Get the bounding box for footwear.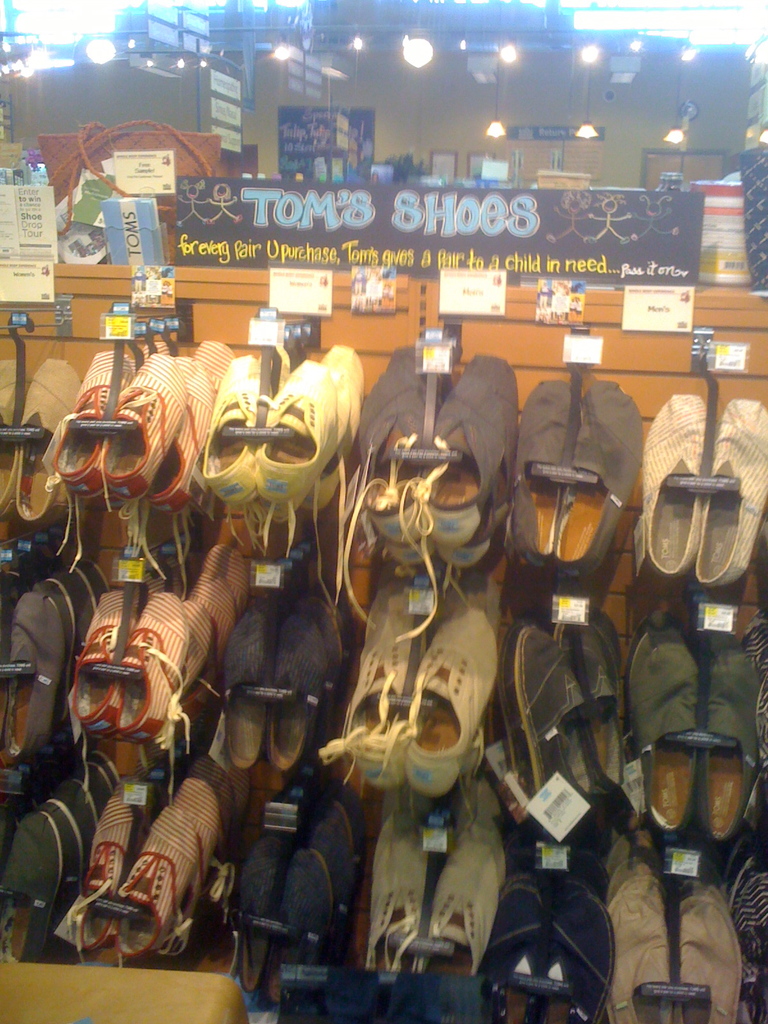
region(433, 528, 506, 579).
